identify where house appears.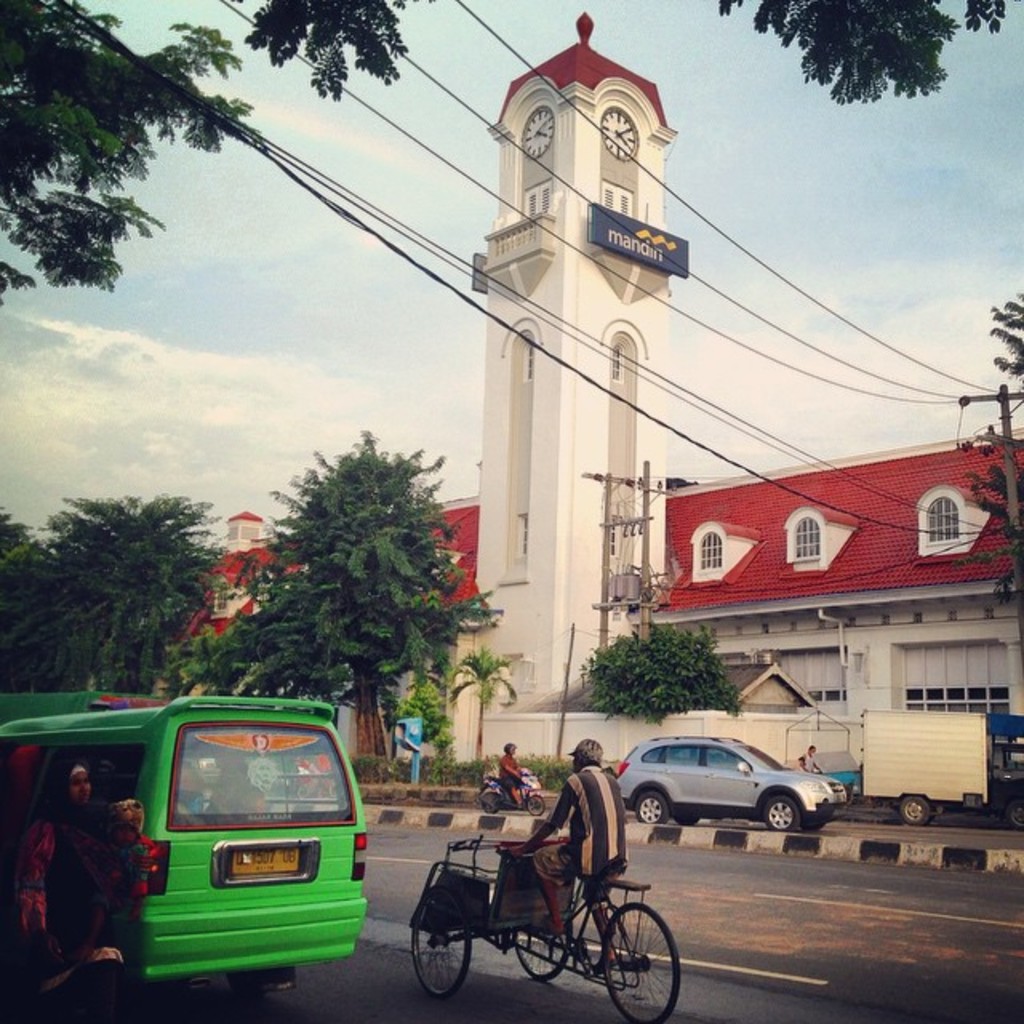
Appears at box(160, 6, 1022, 763).
